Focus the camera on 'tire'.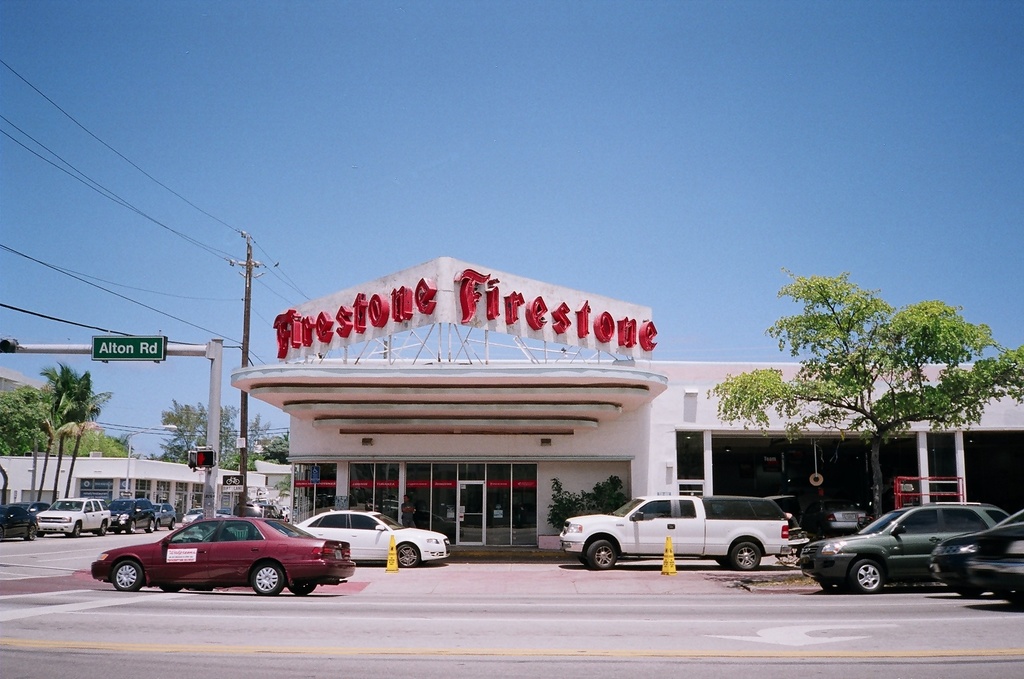
Focus region: [153,517,162,532].
